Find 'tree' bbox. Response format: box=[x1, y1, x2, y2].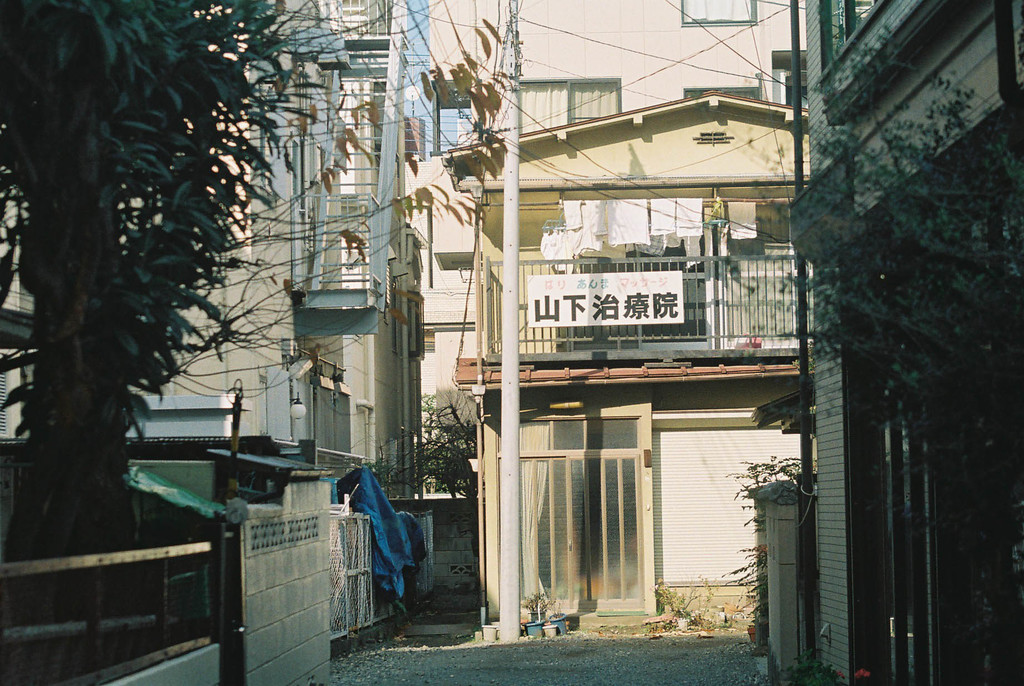
box=[18, 21, 303, 551].
